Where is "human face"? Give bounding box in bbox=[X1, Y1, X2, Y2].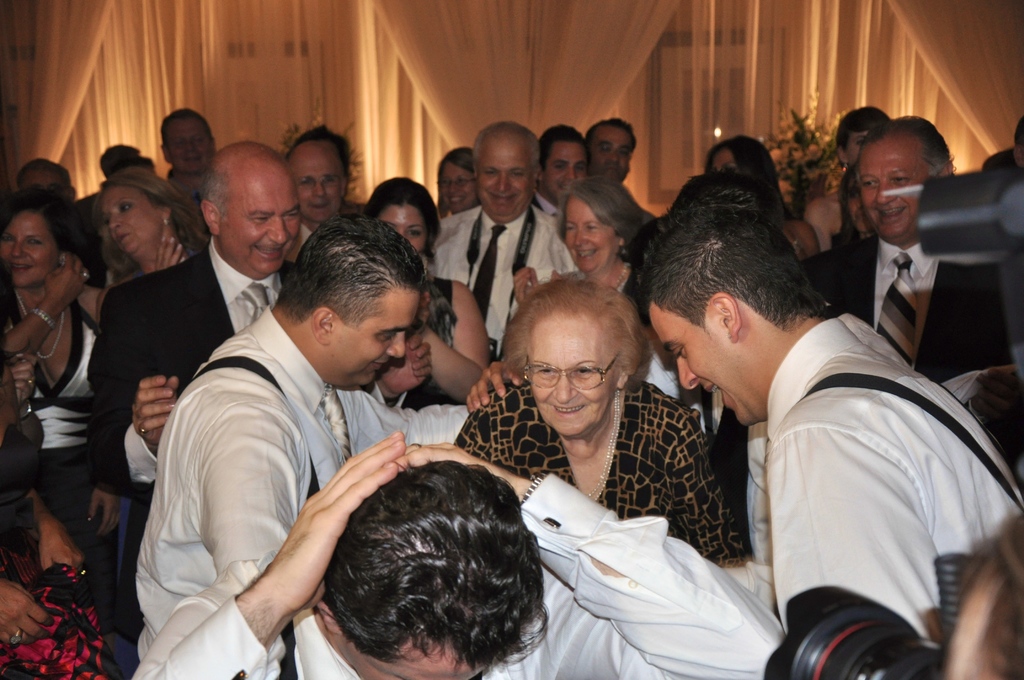
bbox=[221, 184, 297, 271].
